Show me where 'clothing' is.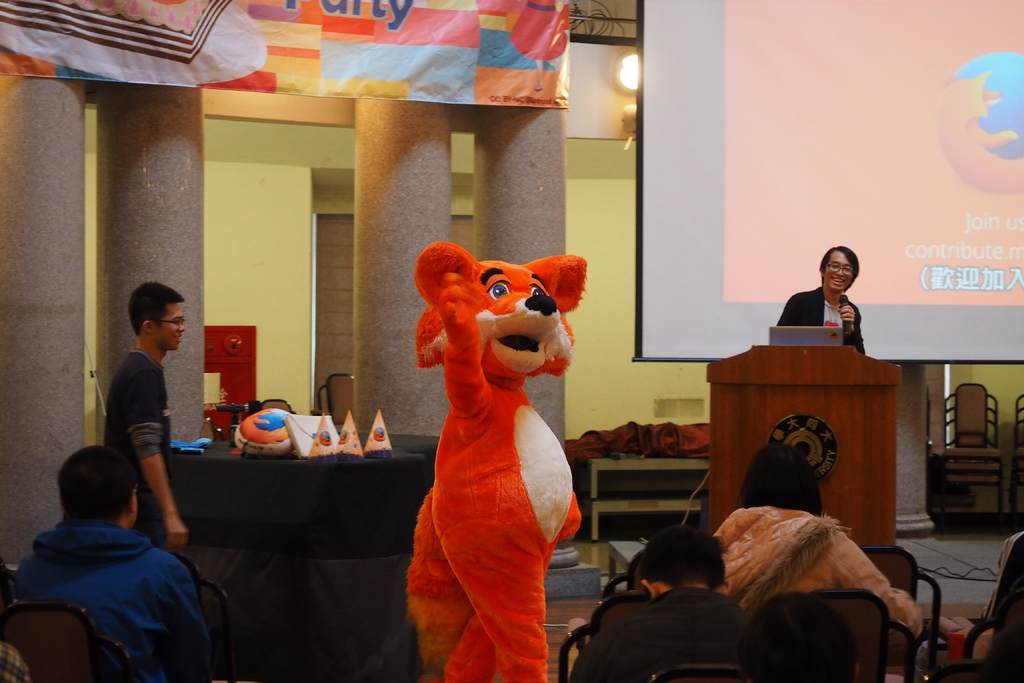
'clothing' is at pyautogui.locateOnScreen(104, 346, 170, 545).
